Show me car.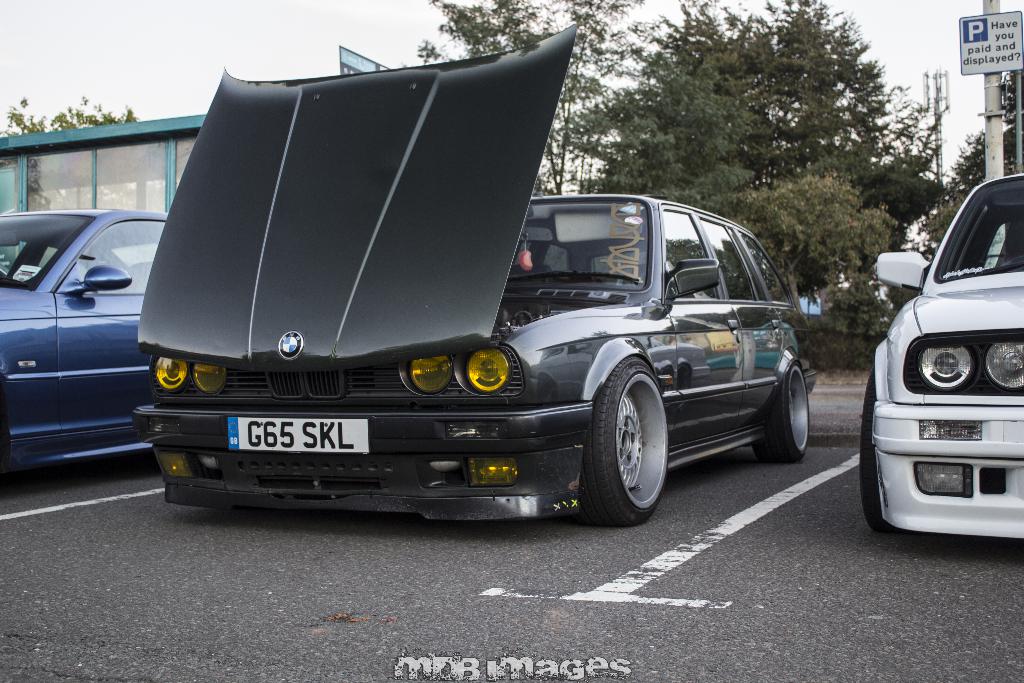
car is here: {"left": 138, "top": 72, "right": 820, "bottom": 539}.
